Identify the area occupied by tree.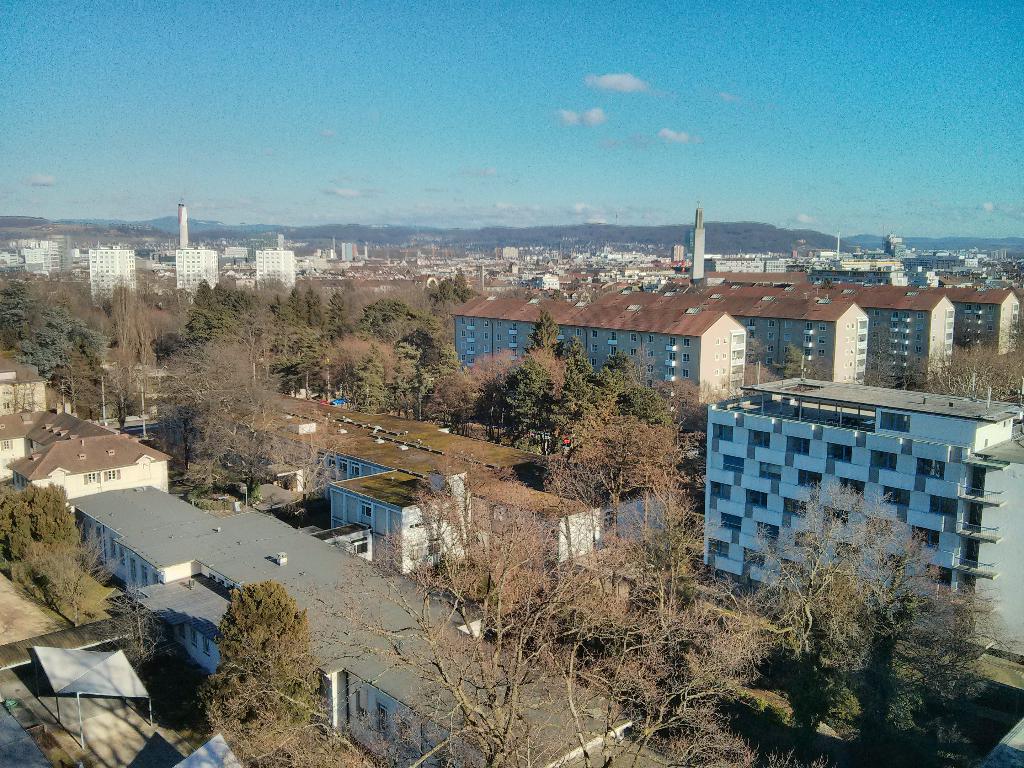
Area: detection(365, 301, 420, 332).
